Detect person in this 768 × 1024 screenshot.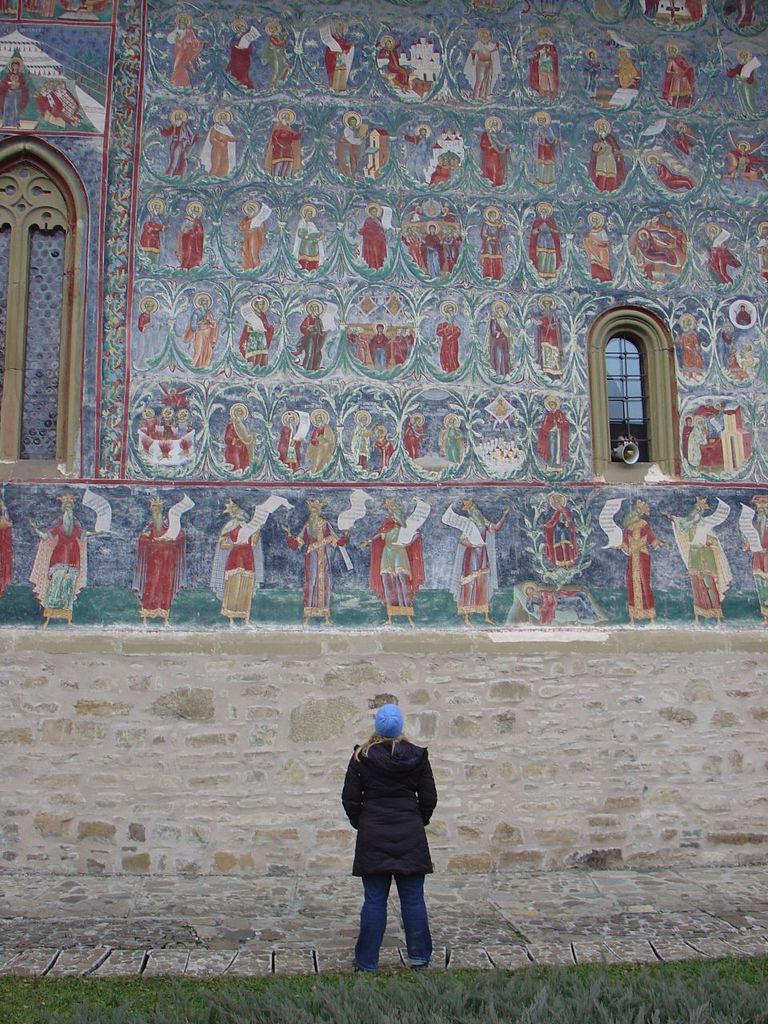
Detection: crop(183, 292, 215, 364).
